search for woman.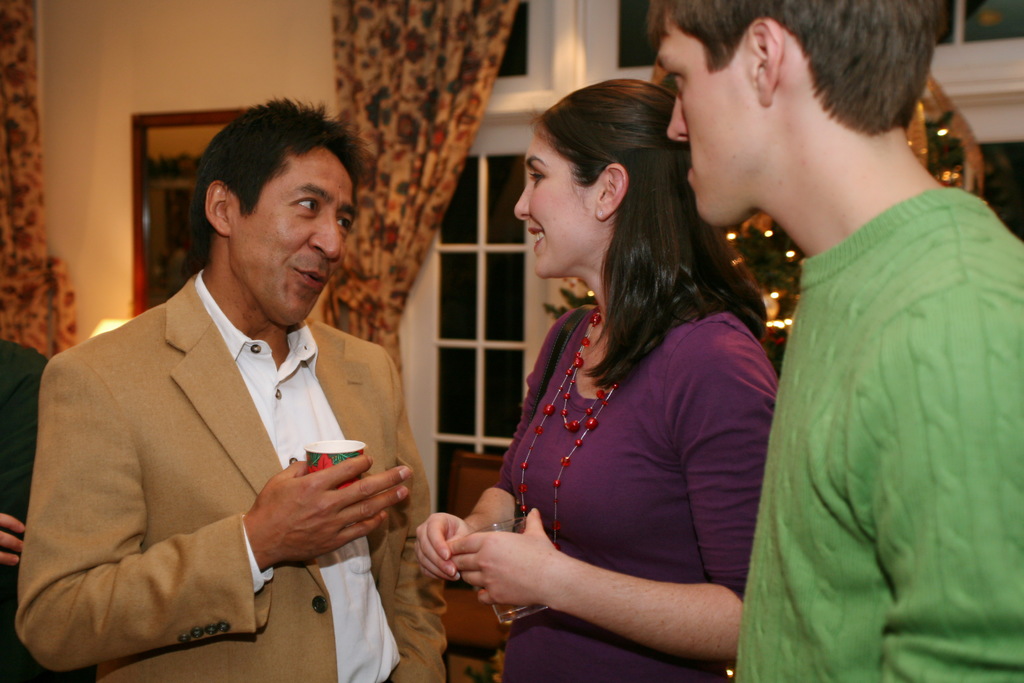
Found at <box>457,65,786,682</box>.
